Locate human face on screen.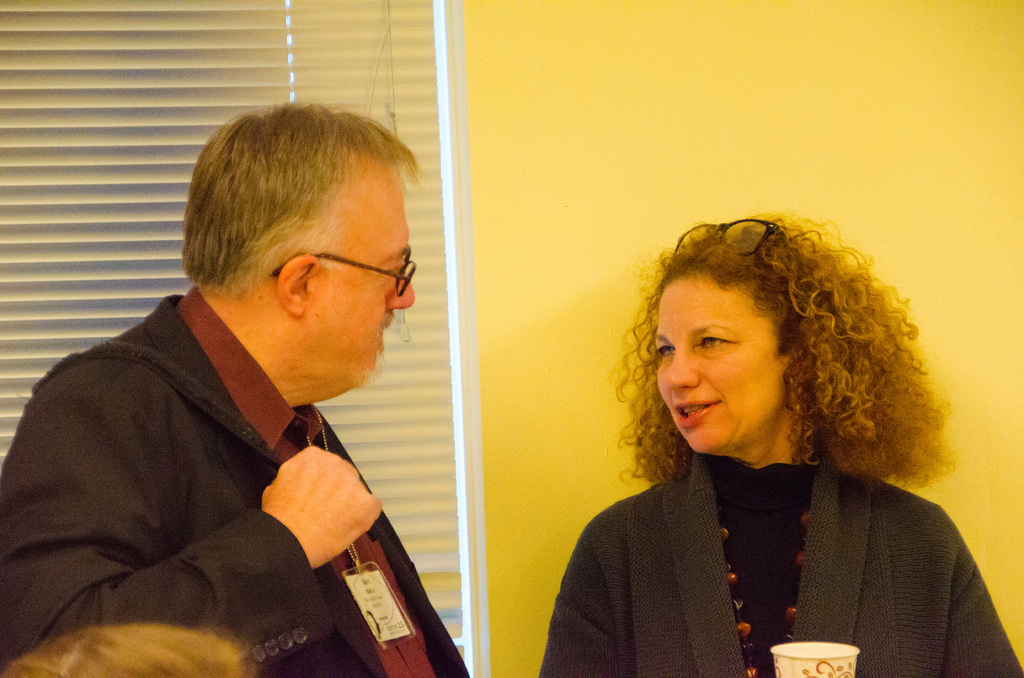
On screen at 309/166/412/386.
